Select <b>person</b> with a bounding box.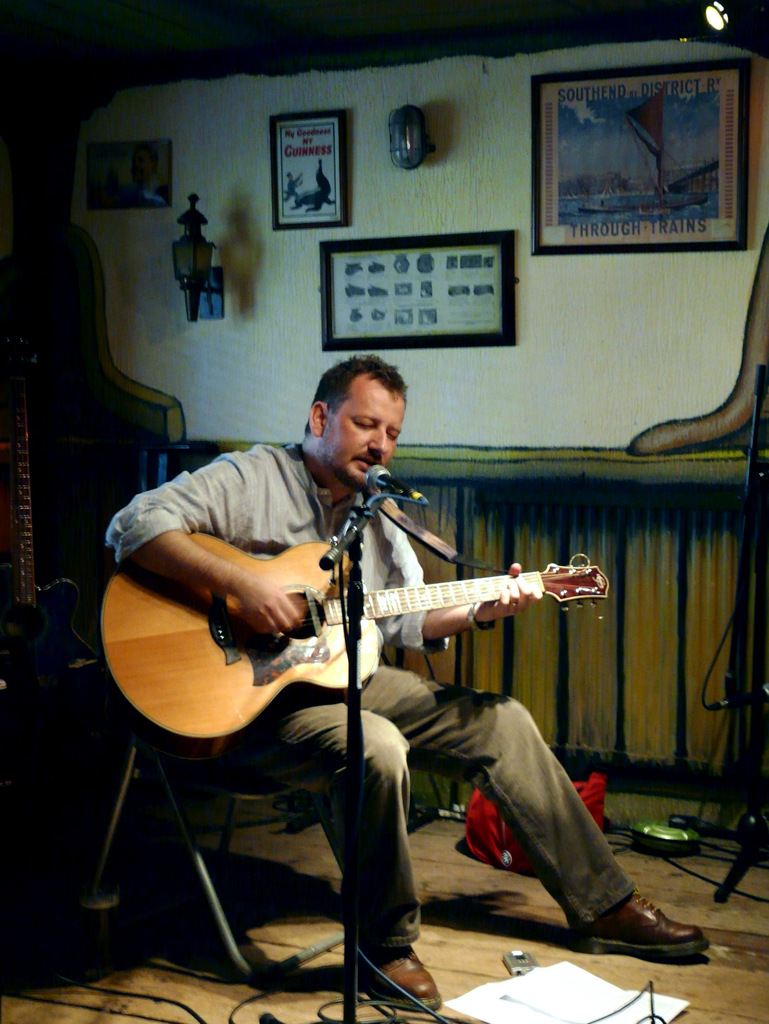
box=[126, 365, 609, 899].
